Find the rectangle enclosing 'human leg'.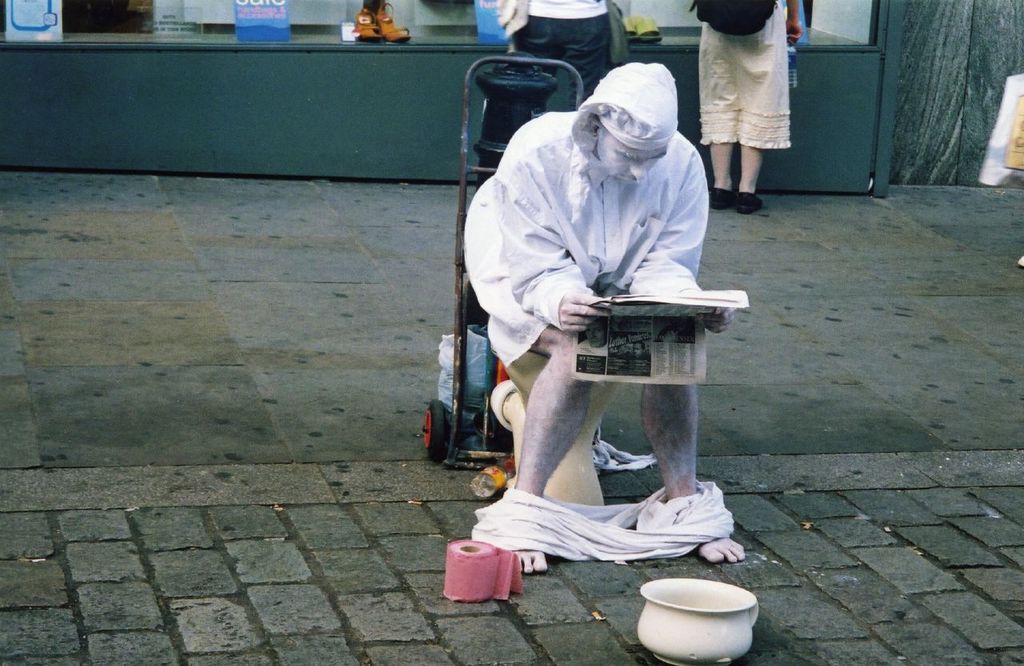
<region>738, 142, 765, 209</region>.
